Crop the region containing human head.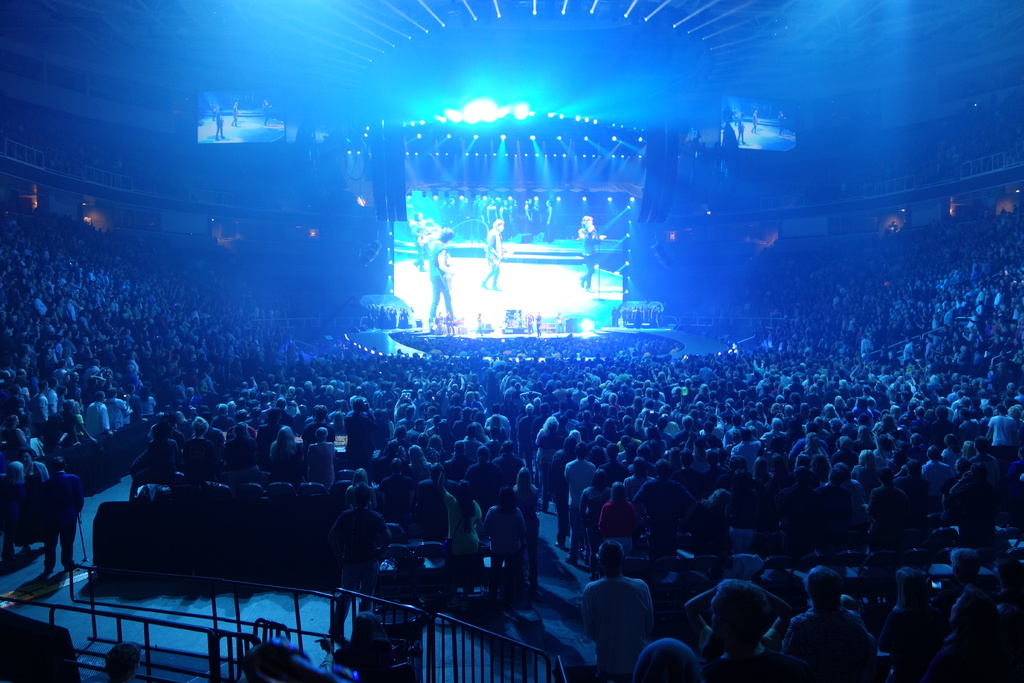
Crop region: (x1=516, y1=465, x2=534, y2=488).
